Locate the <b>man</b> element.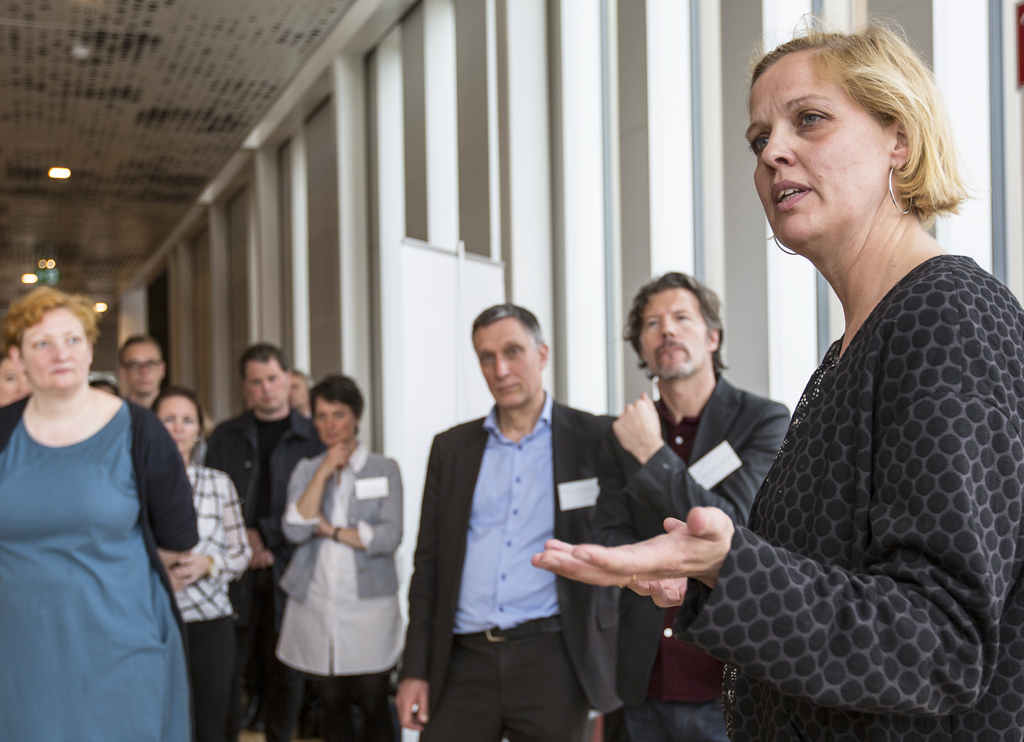
Element bbox: pyautogui.locateOnScreen(405, 291, 609, 727).
